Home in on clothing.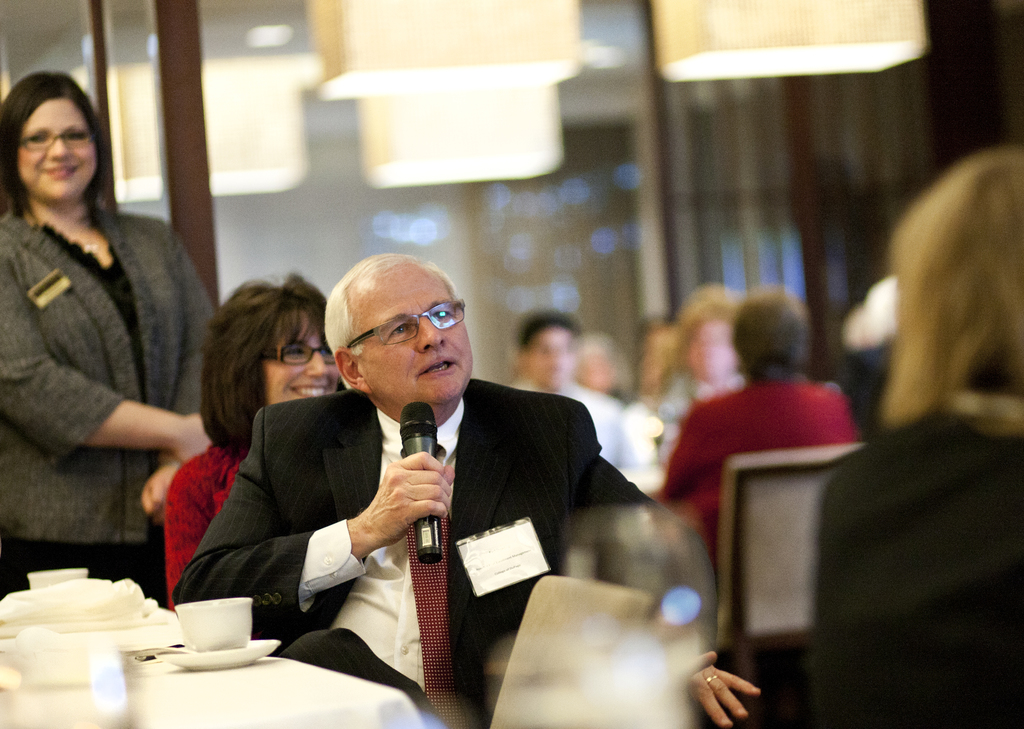
Homed in at bbox=[156, 428, 263, 607].
